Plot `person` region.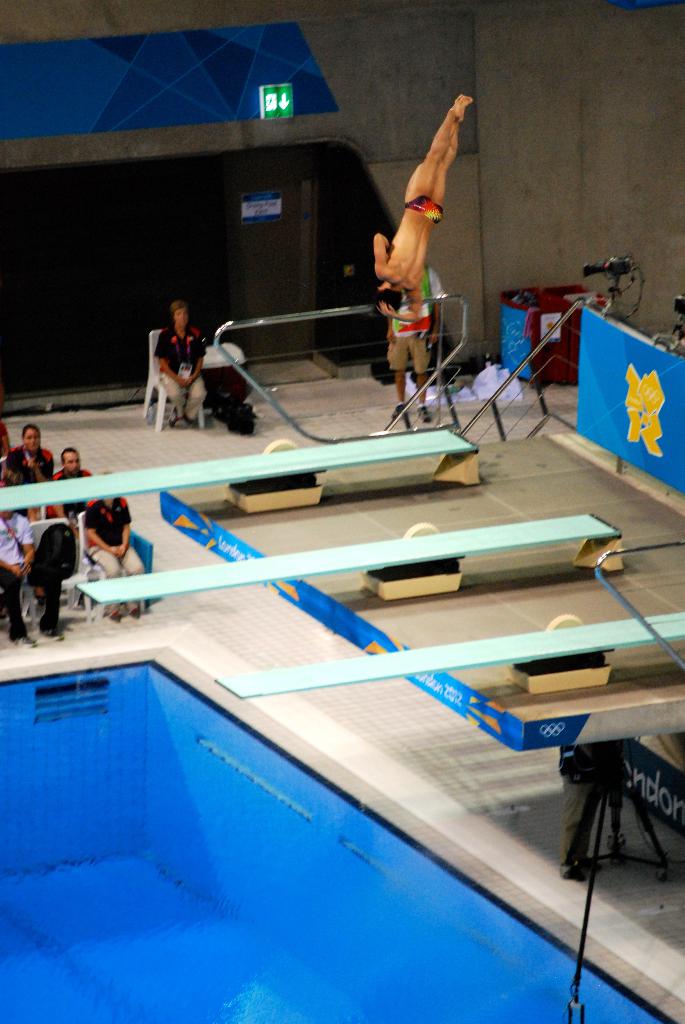
Plotted at locate(367, 90, 477, 332).
